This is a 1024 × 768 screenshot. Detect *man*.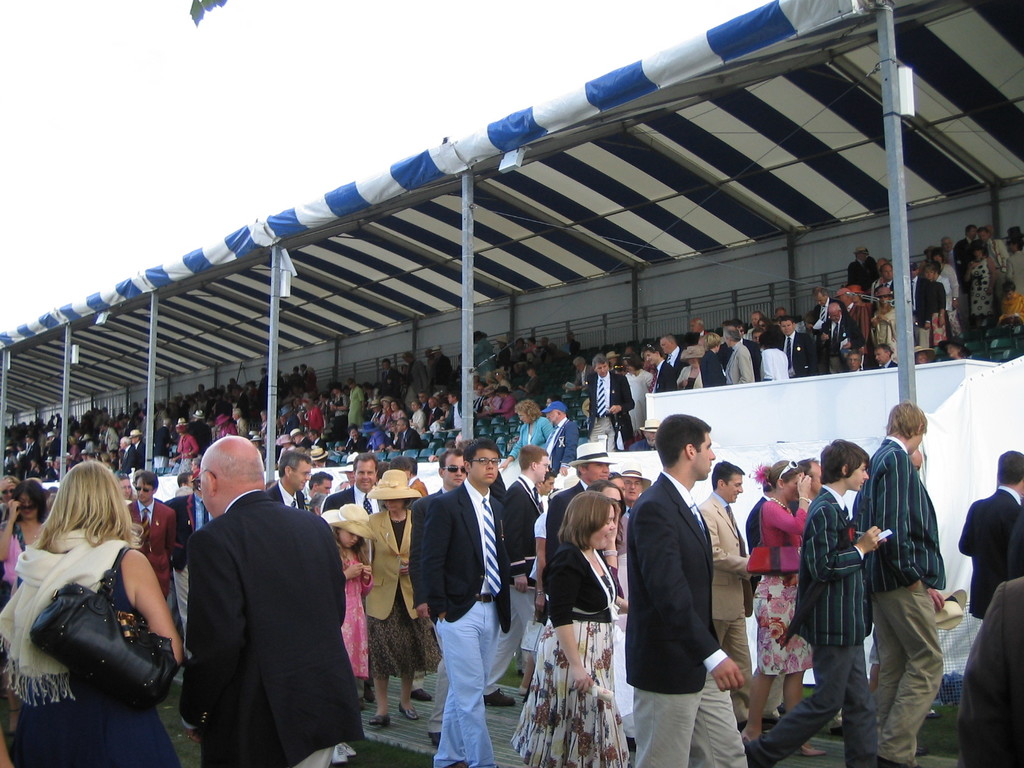
BBox(957, 450, 1023, 620).
